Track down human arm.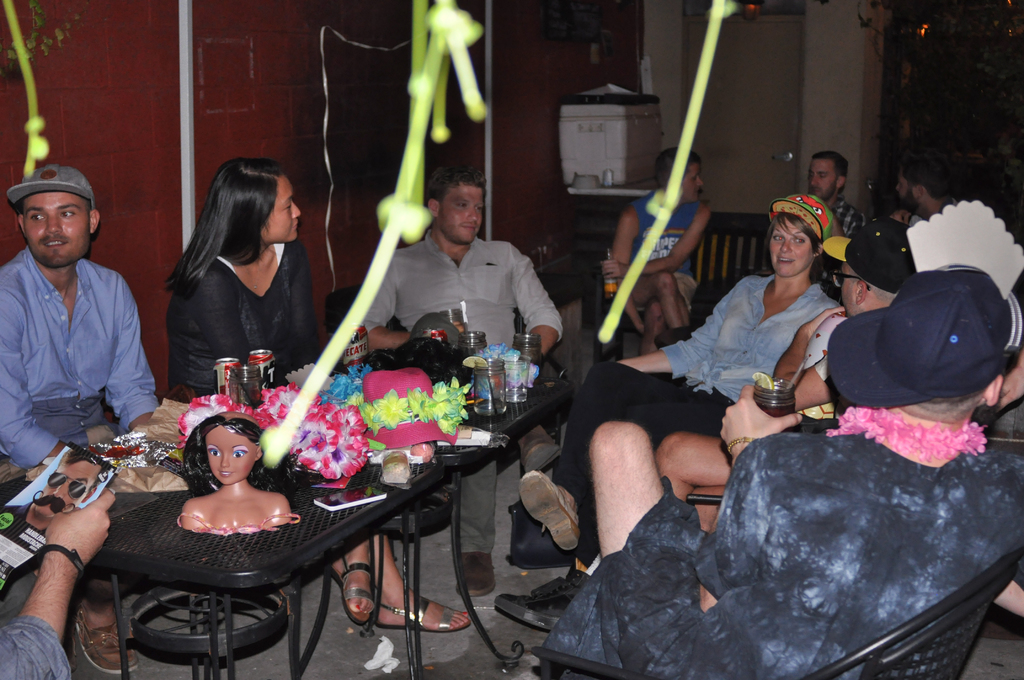
Tracked to [x1=0, y1=286, x2=70, y2=473].
